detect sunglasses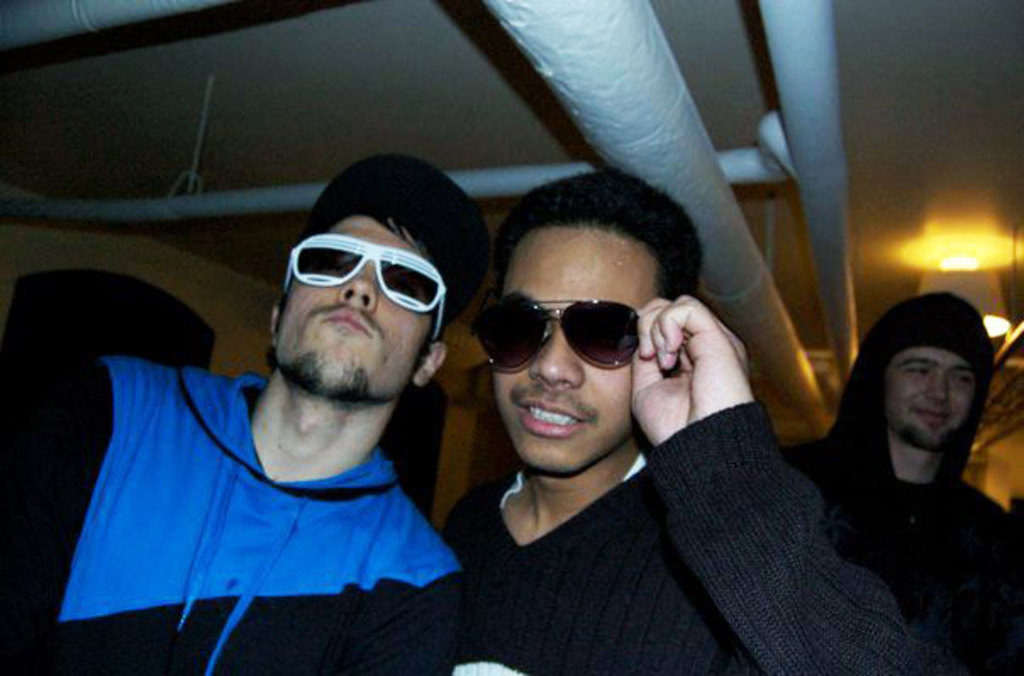
region(483, 295, 656, 390)
